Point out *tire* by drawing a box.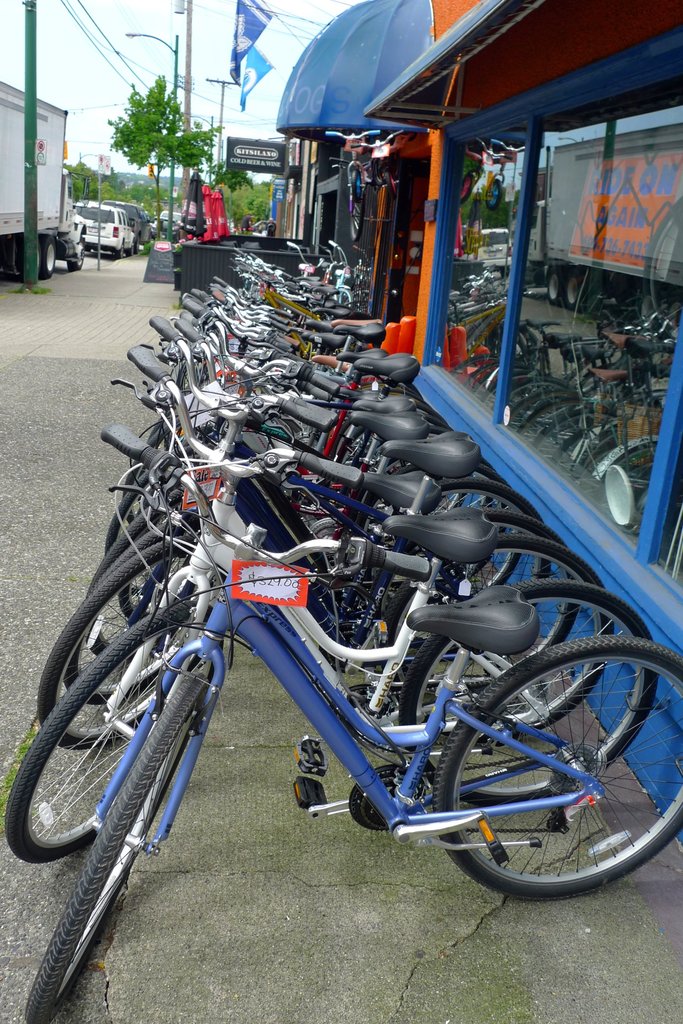
x1=2, y1=237, x2=33, y2=278.
